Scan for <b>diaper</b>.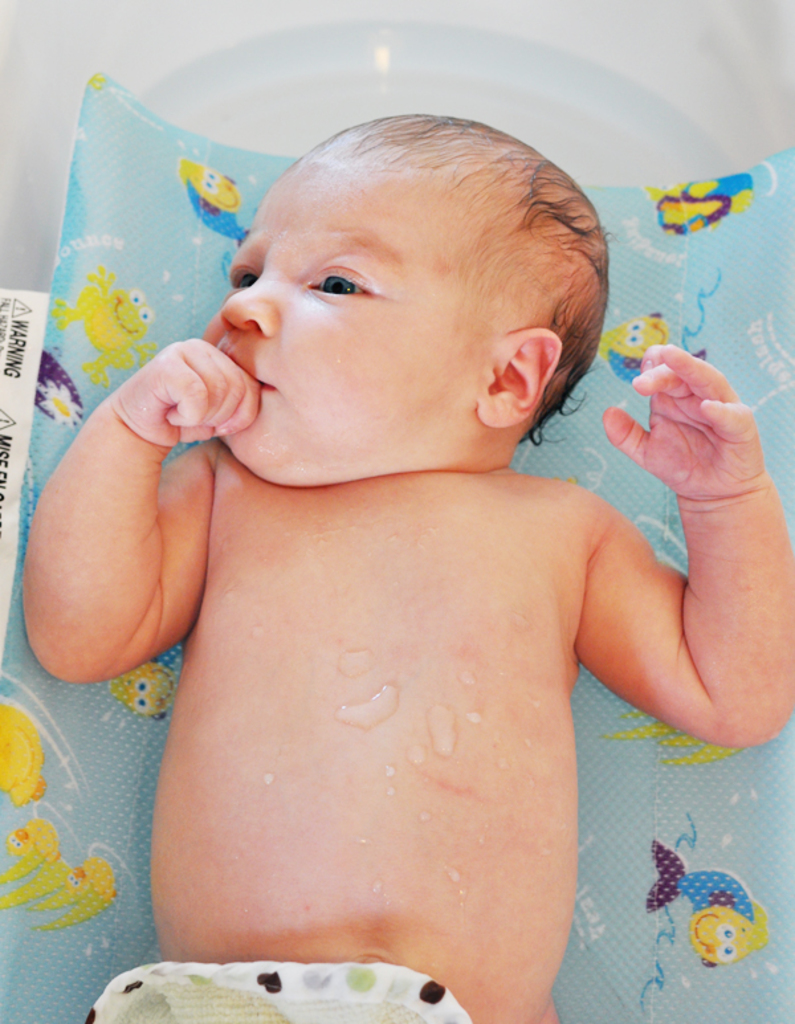
Scan result: 86 963 476 1023.
